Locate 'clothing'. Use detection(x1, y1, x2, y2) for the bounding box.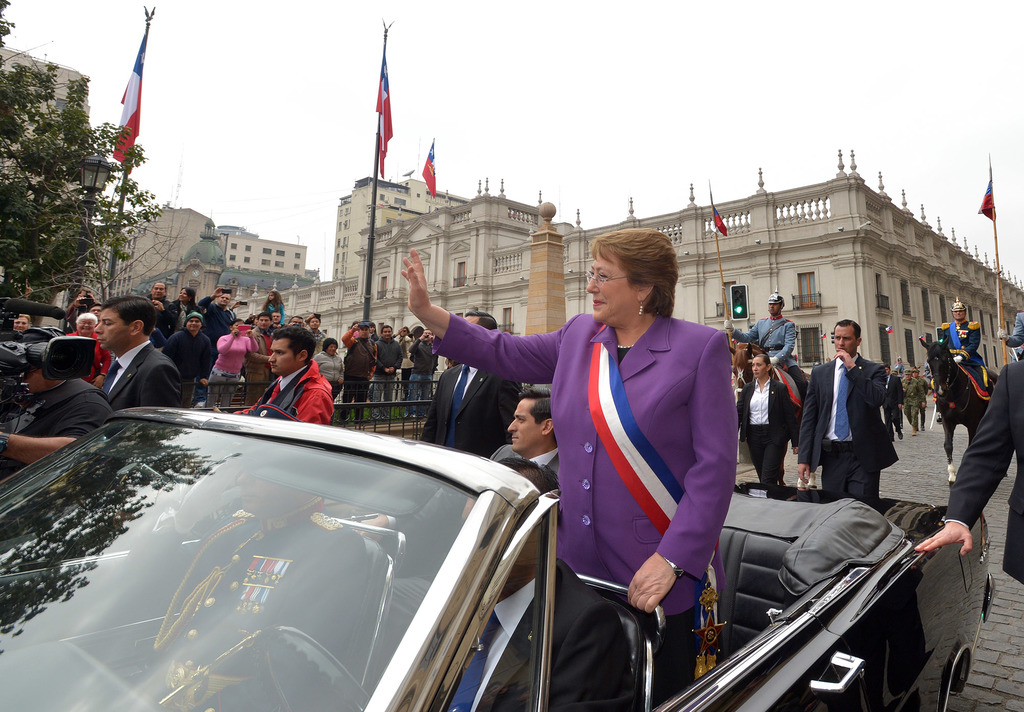
detection(796, 312, 922, 521).
